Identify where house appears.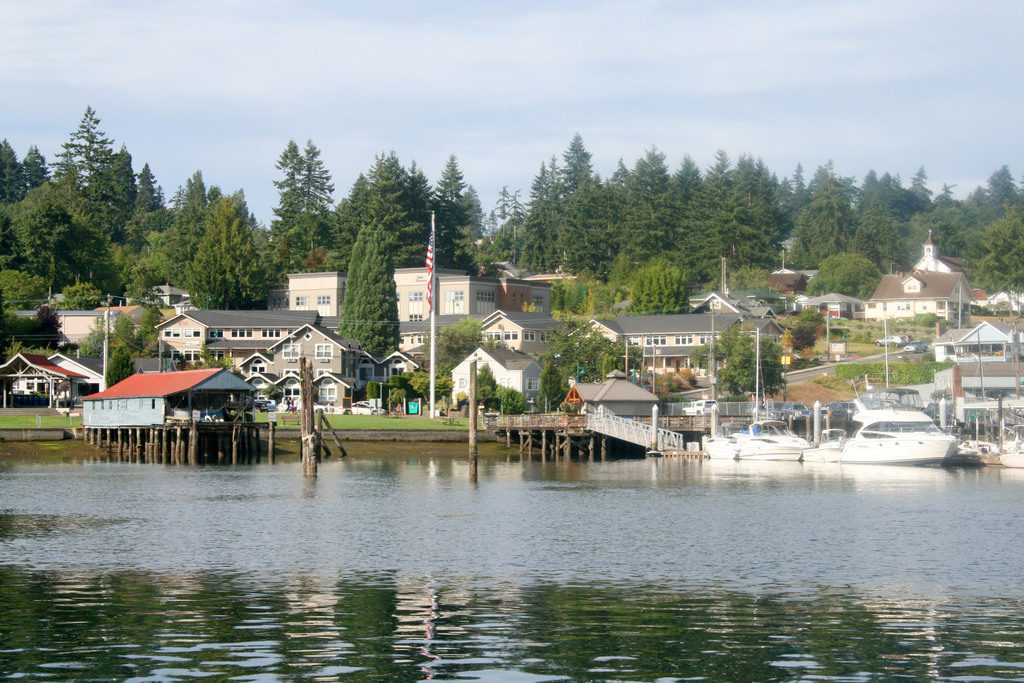
Appears at {"x1": 449, "y1": 347, "x2": 545, "y2": 410}.
